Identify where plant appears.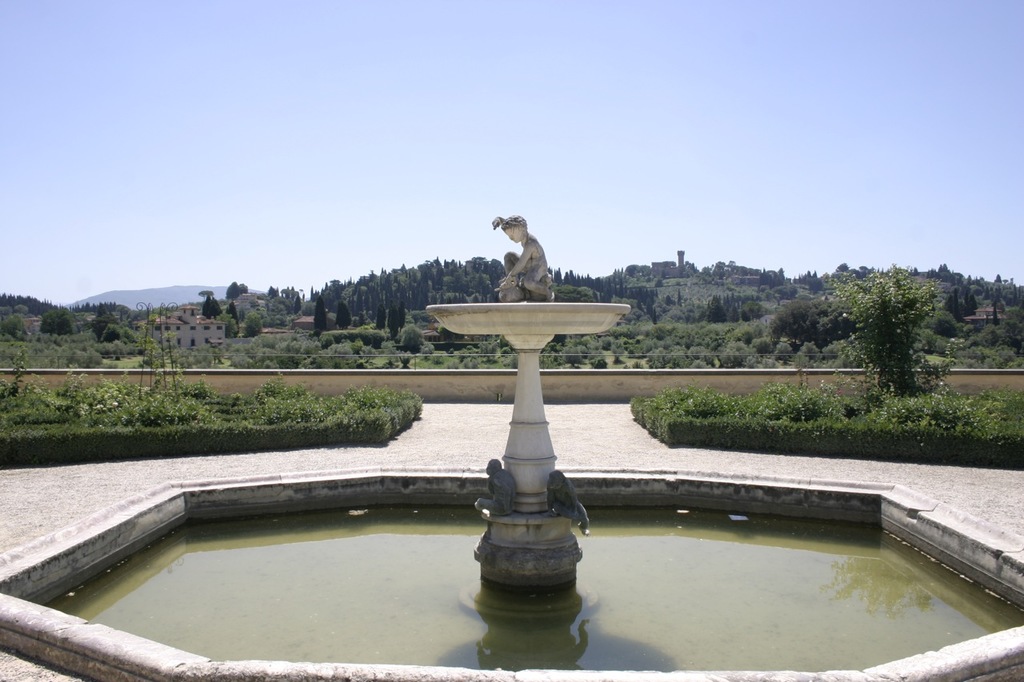
Appears at rect(0, 361, 25, 404).
